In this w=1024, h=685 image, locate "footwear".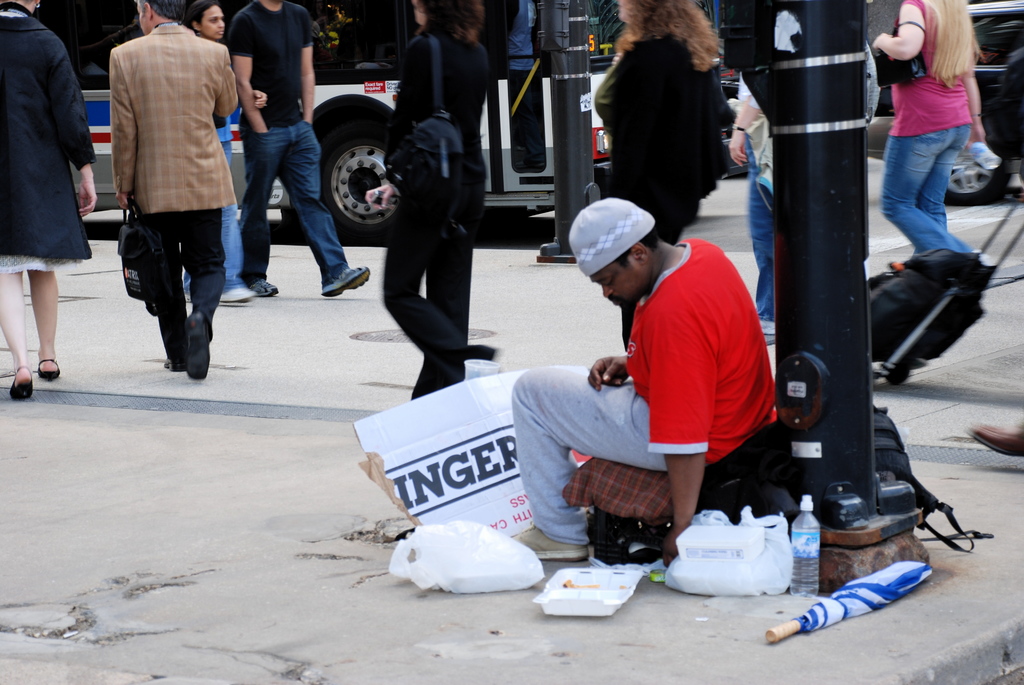
Bounding box: [x1=10, y1=366, x2=35, y2=405].
